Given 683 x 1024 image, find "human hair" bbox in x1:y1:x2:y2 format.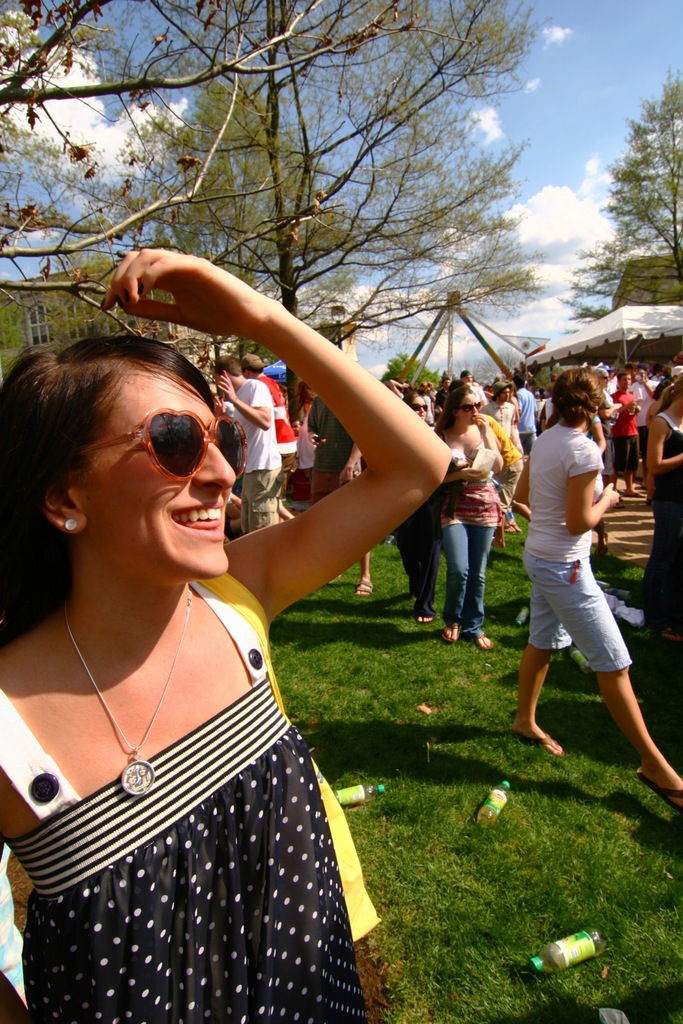
432:387:476:443.
